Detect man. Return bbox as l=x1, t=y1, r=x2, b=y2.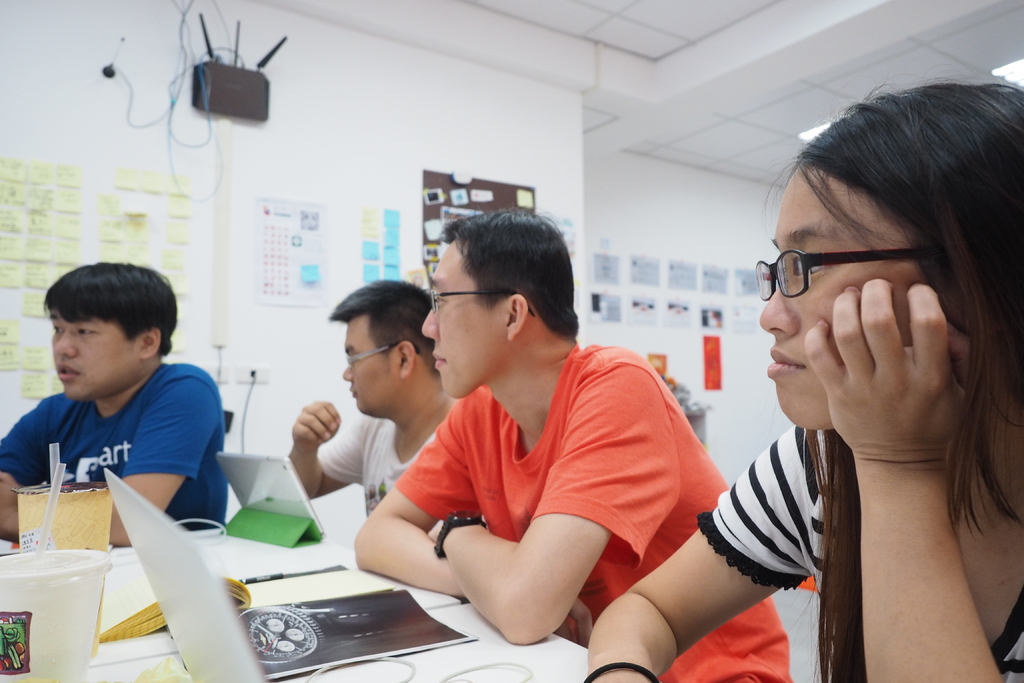
l=351, t=209, r=795, b=682.
